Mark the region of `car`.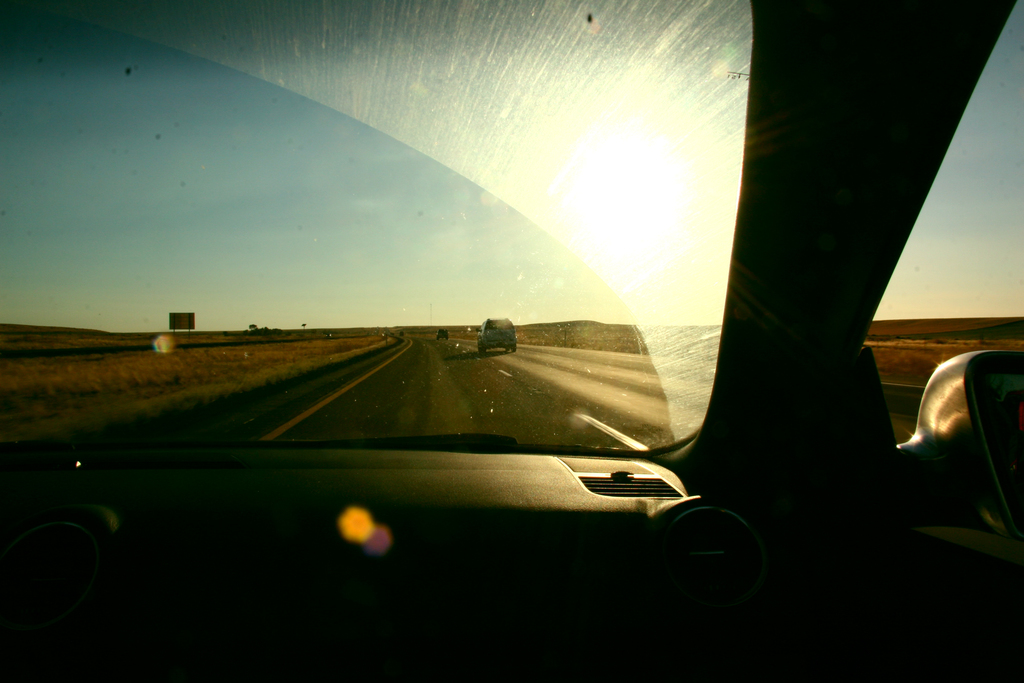
Region: select_region(0, 0, 1023, 682).
